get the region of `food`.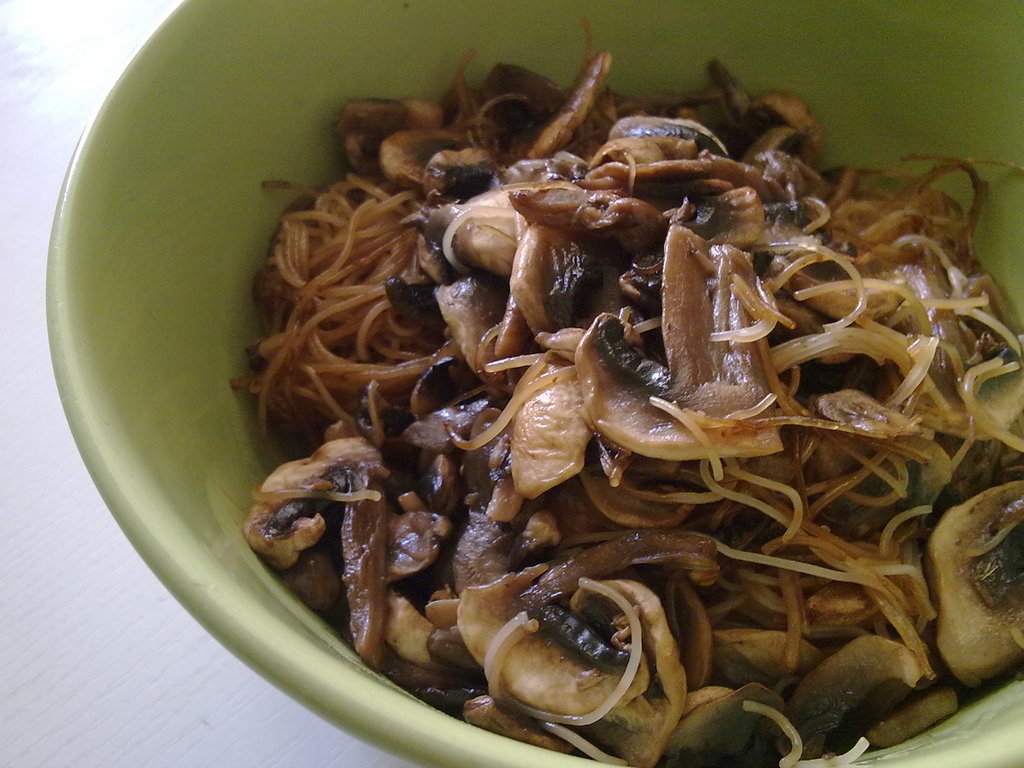
bbox=(199, 41, 1015, 743).
